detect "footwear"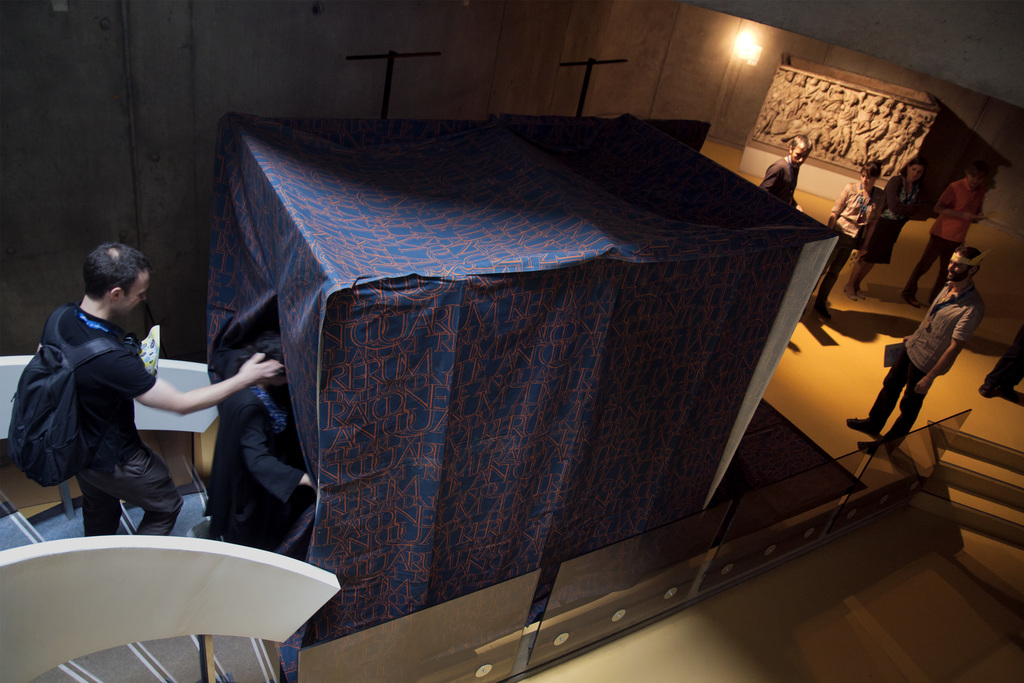
bbox=(854, 430, 906, 460)
